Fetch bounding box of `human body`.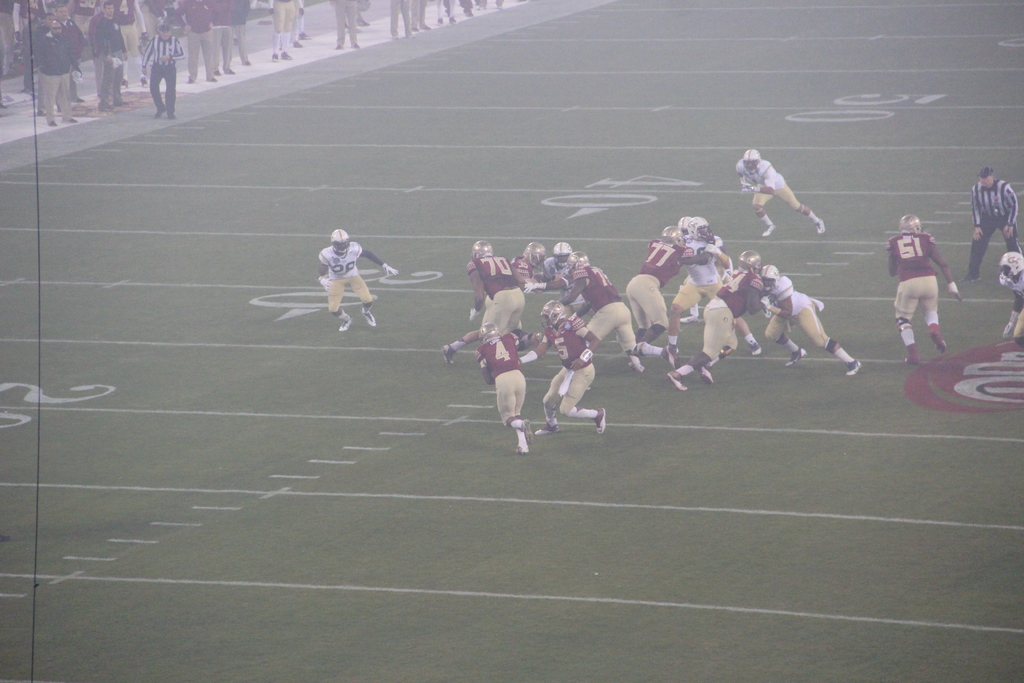
Bbox: 695/222/725/248.
